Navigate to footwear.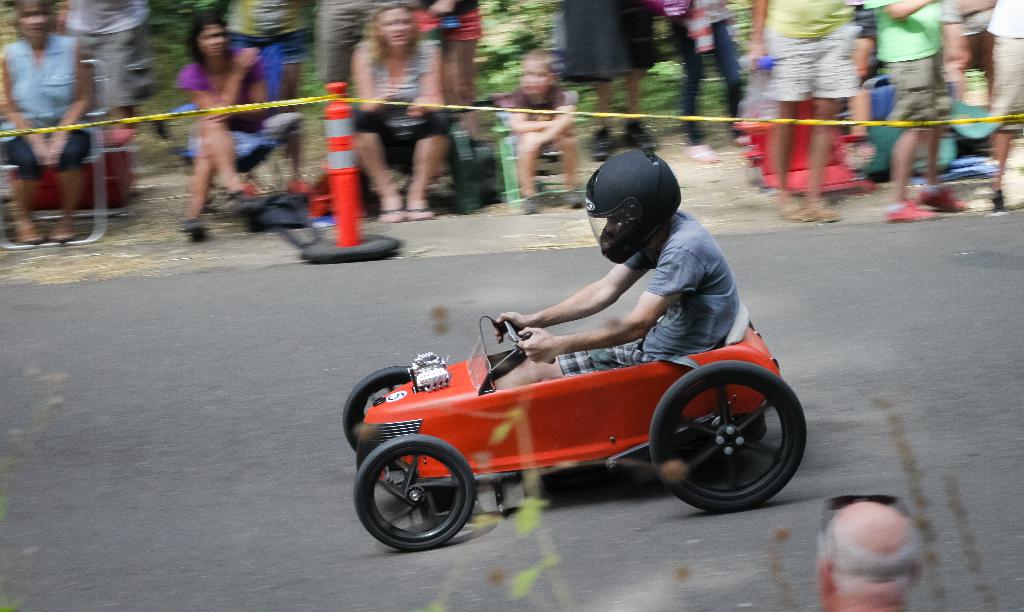
Navigation target: [383, 203, 401, 223].
